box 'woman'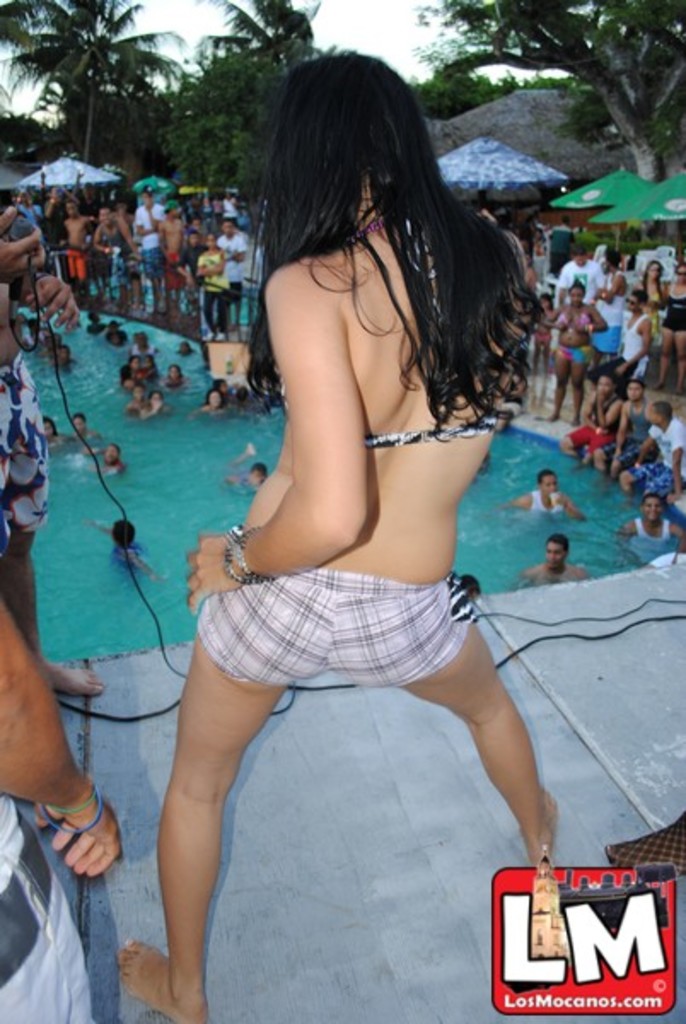
l=75, t=406, r=108, b=442
